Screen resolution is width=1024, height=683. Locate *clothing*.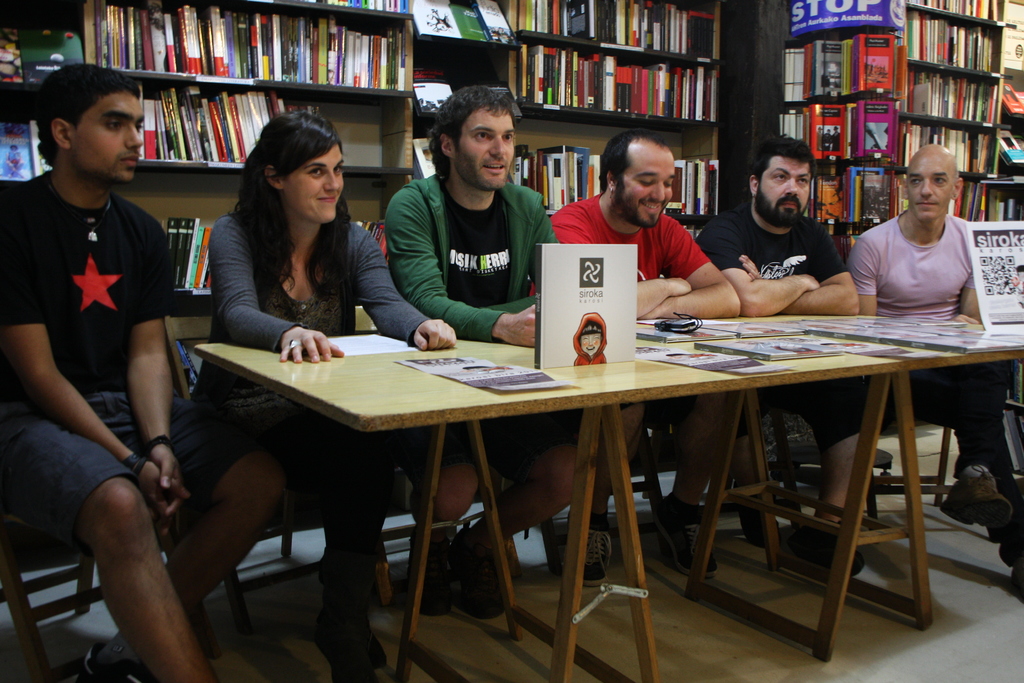
bbox(530, 194, 709, 290).
